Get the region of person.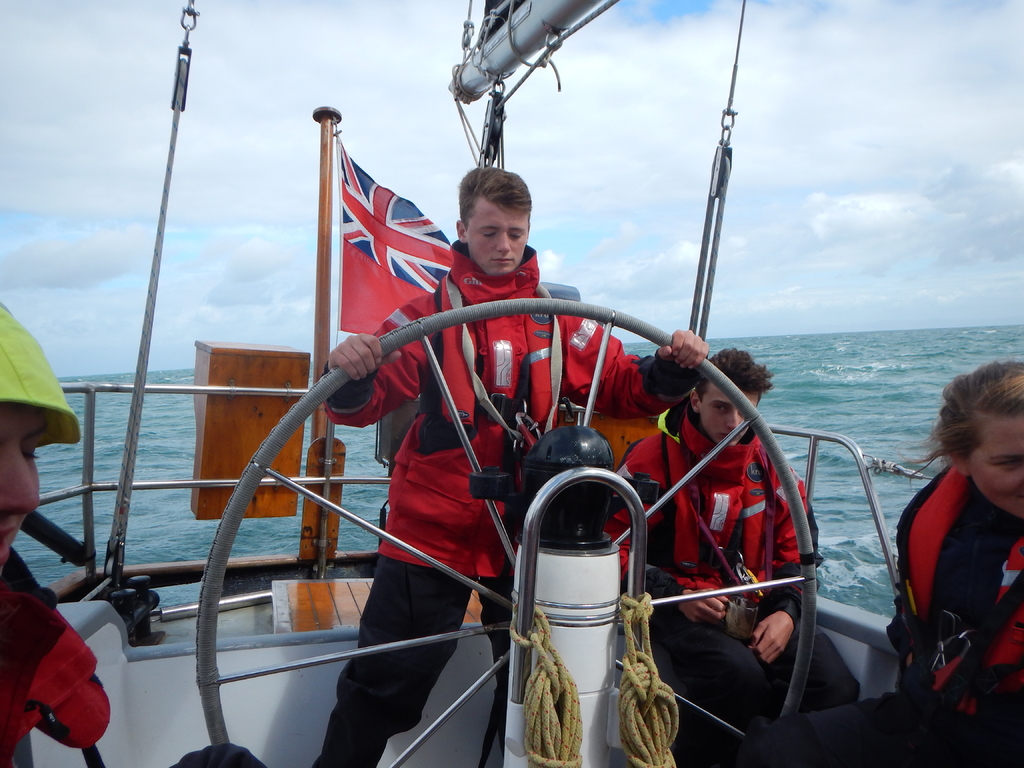
x1=607 y1=348 x2=857 y2=767.
